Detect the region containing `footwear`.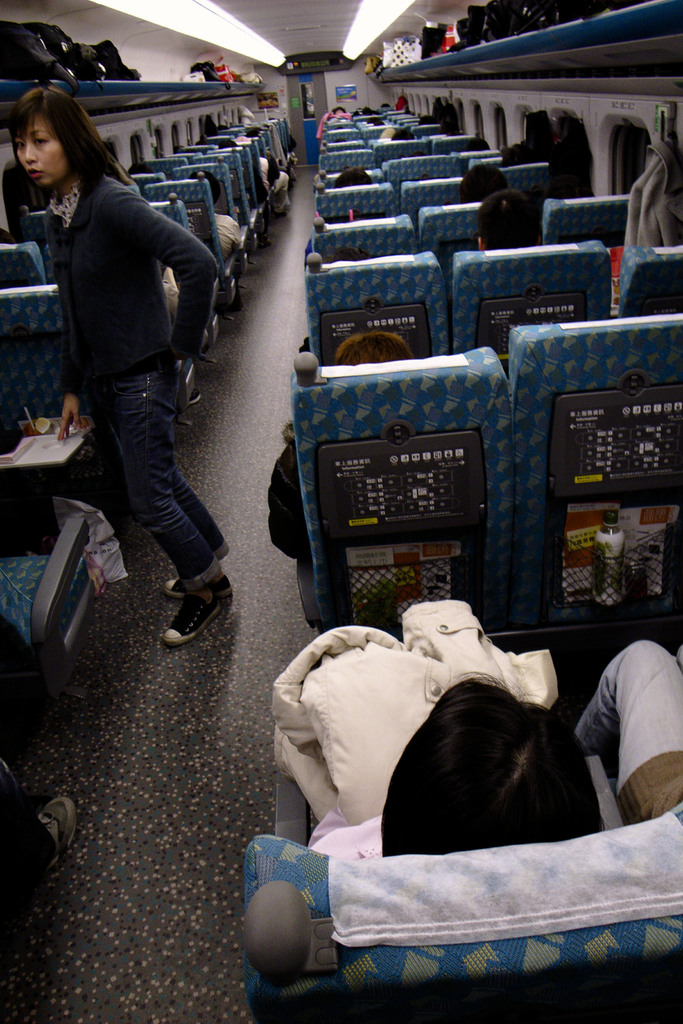
detection(162, 578, 190, 600).
